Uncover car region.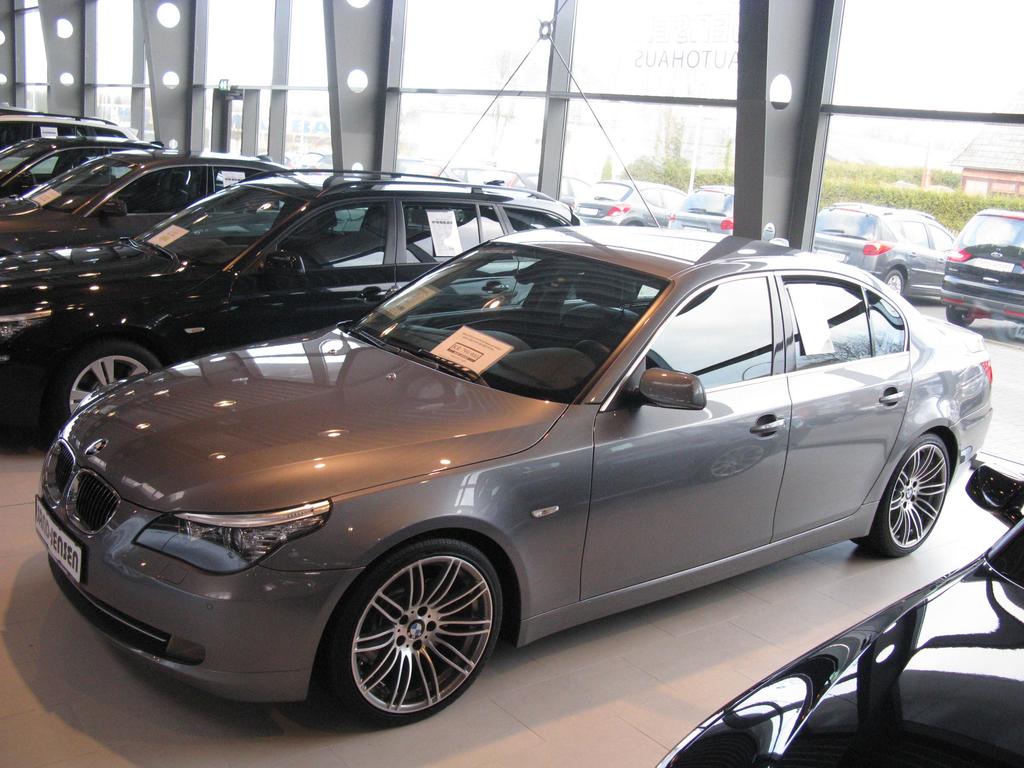
Uncovered: [x1=561, y1=173, x2=689, y2=232].
